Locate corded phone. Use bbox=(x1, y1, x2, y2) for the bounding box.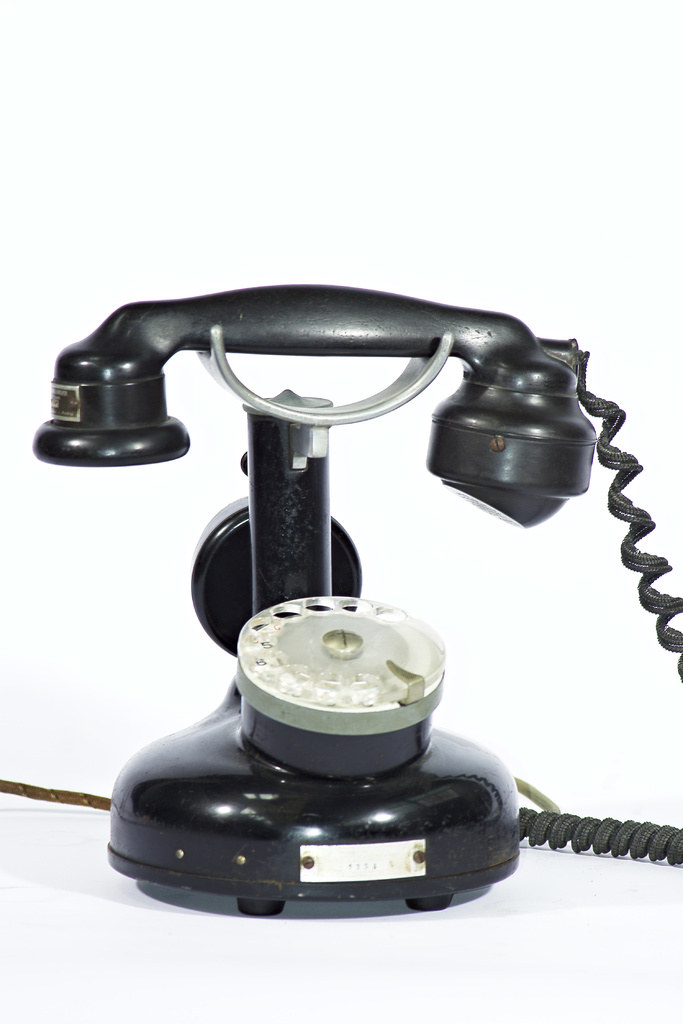
bbox=(31, 279, 682, 920).
